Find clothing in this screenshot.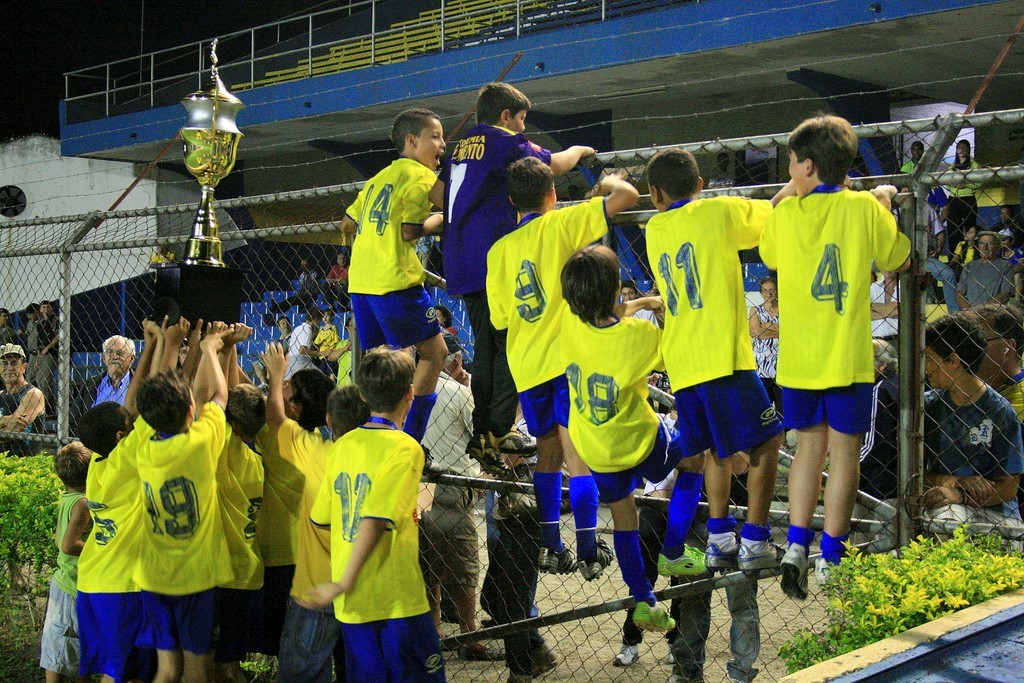
The bounding box for clothing is bbox=(479, 407, 545, 666).
